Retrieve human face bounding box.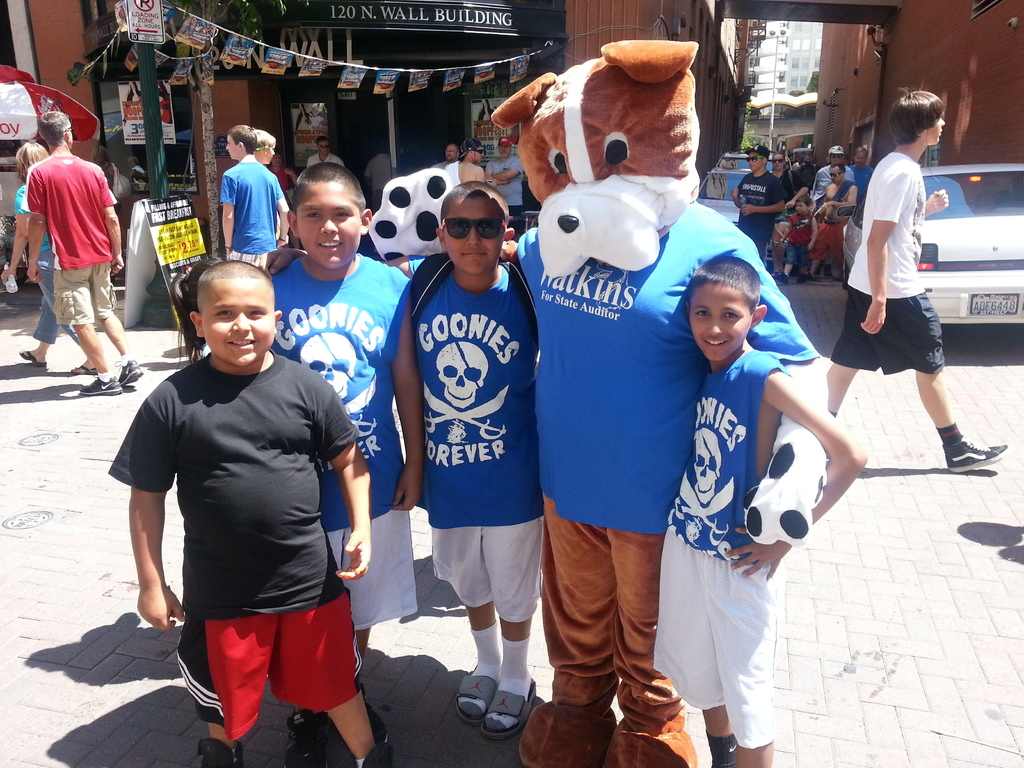
Bounding box: l=296, t=183, r=363, b=264.
